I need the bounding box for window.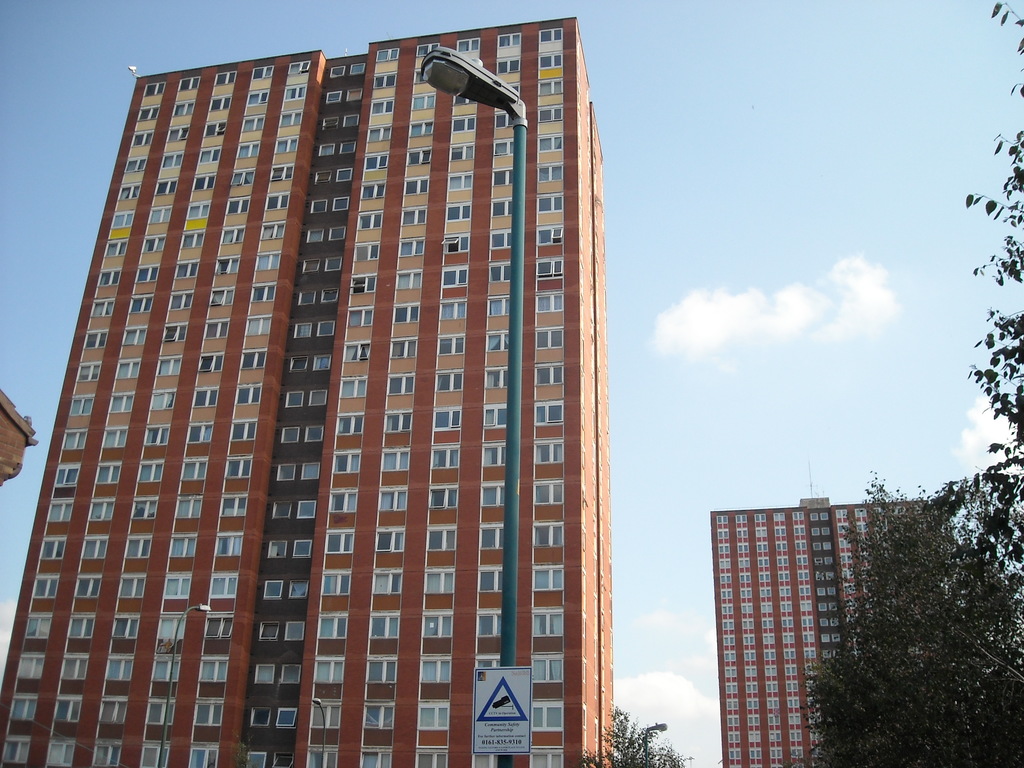
Here it is: 253/65/275/80.
